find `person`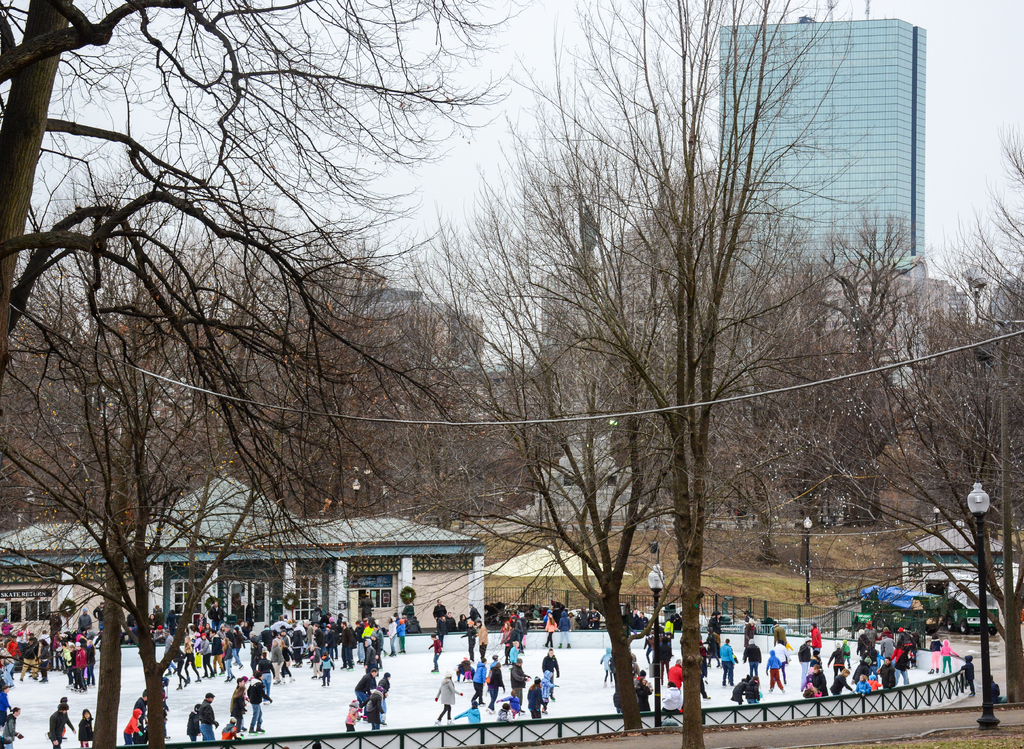
box(774, 636, 788, 676)
